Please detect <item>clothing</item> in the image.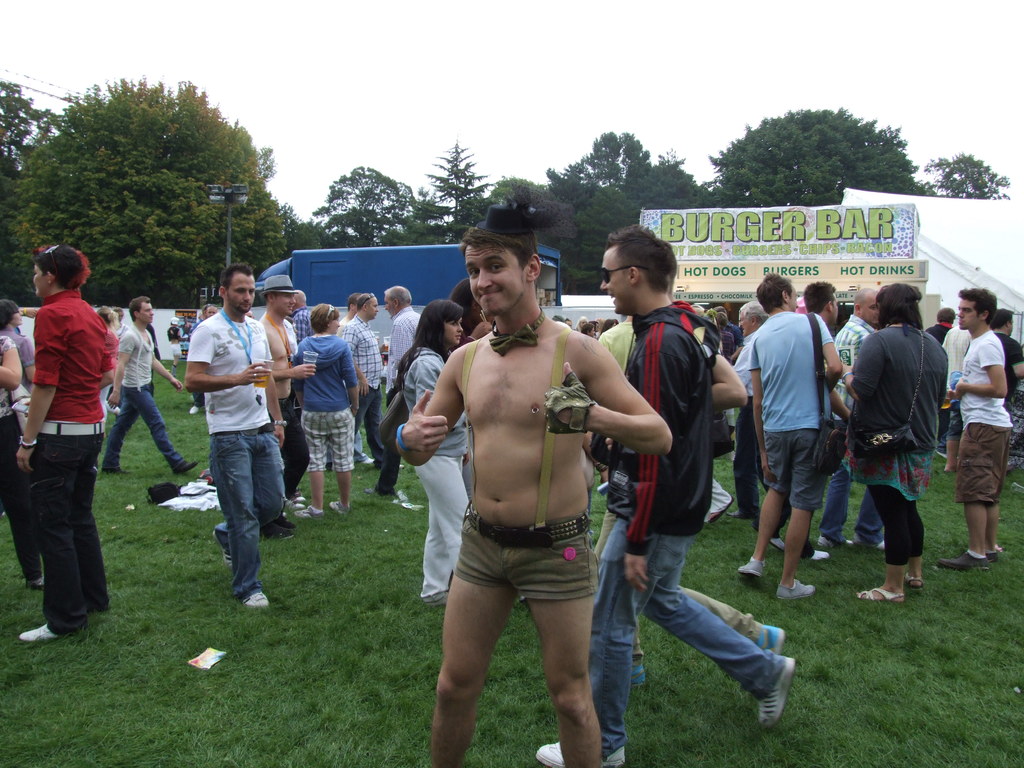
x1=399 y1=340 x2=477 y2=596.
